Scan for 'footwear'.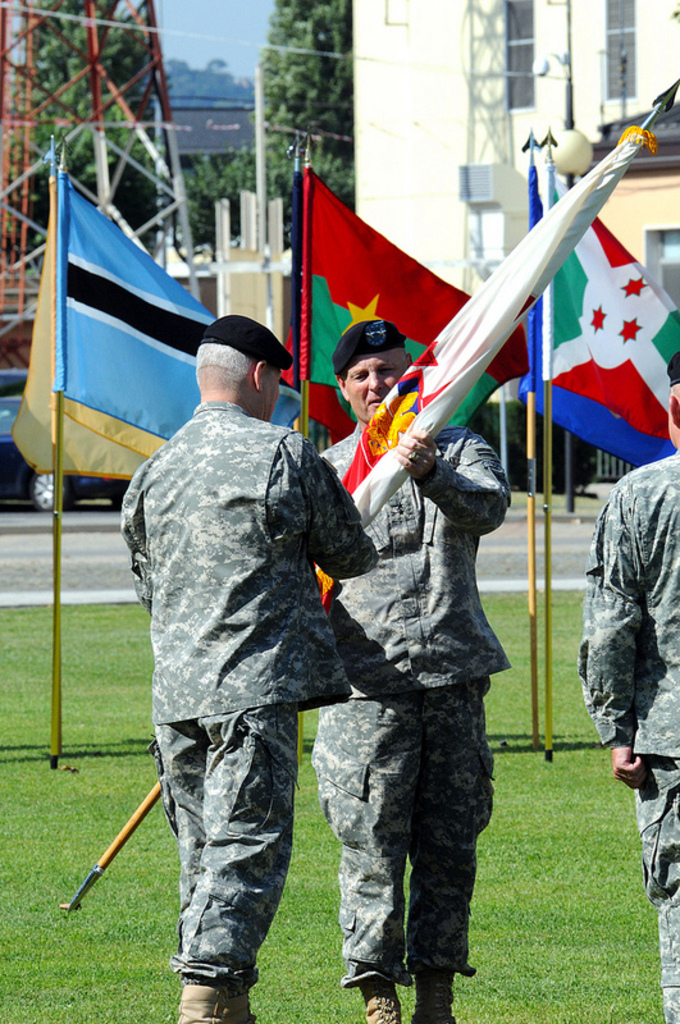
Scan result: 361 991 414 1023.
